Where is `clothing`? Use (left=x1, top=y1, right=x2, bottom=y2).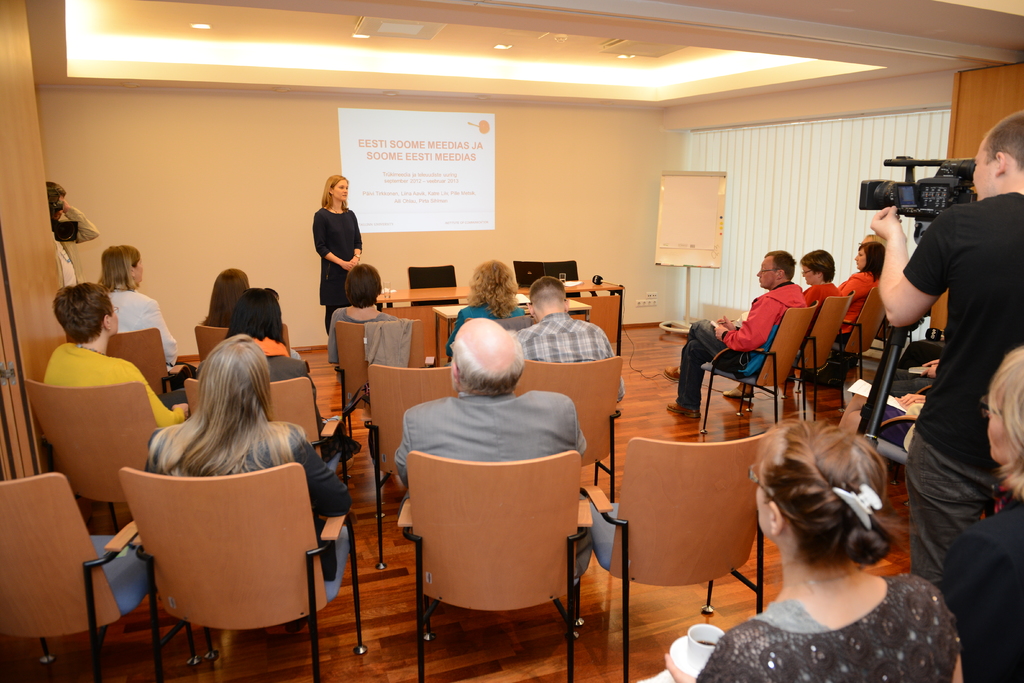
(left=149, top=418, right=345, bottom=577).
